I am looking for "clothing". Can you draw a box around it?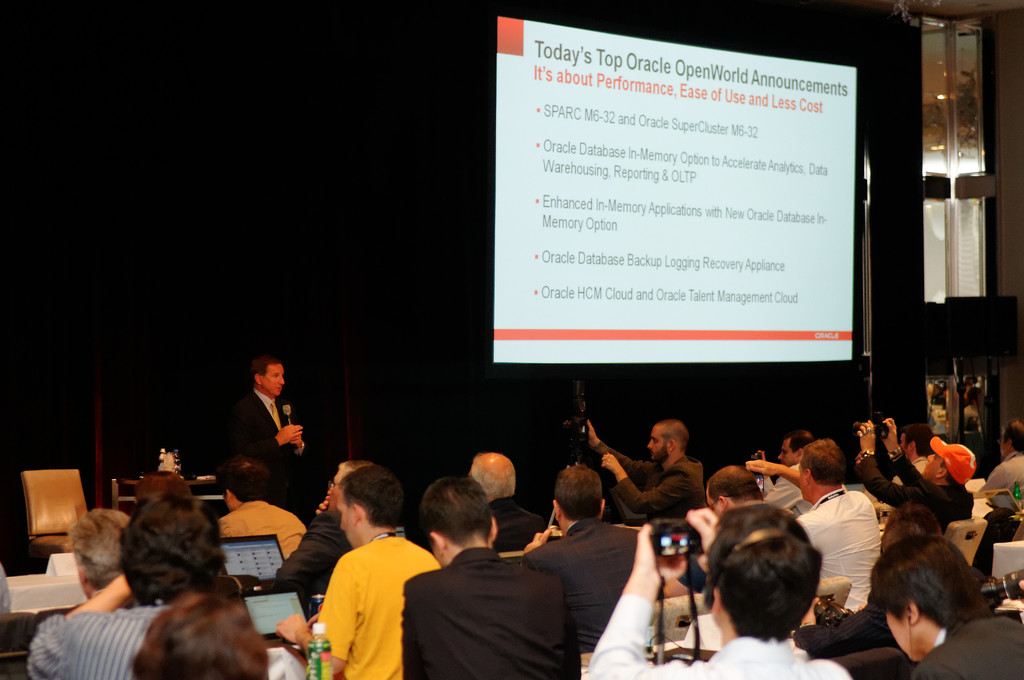
Sure, the bounding box is <region>975, 439, 1023, 496</region>.
